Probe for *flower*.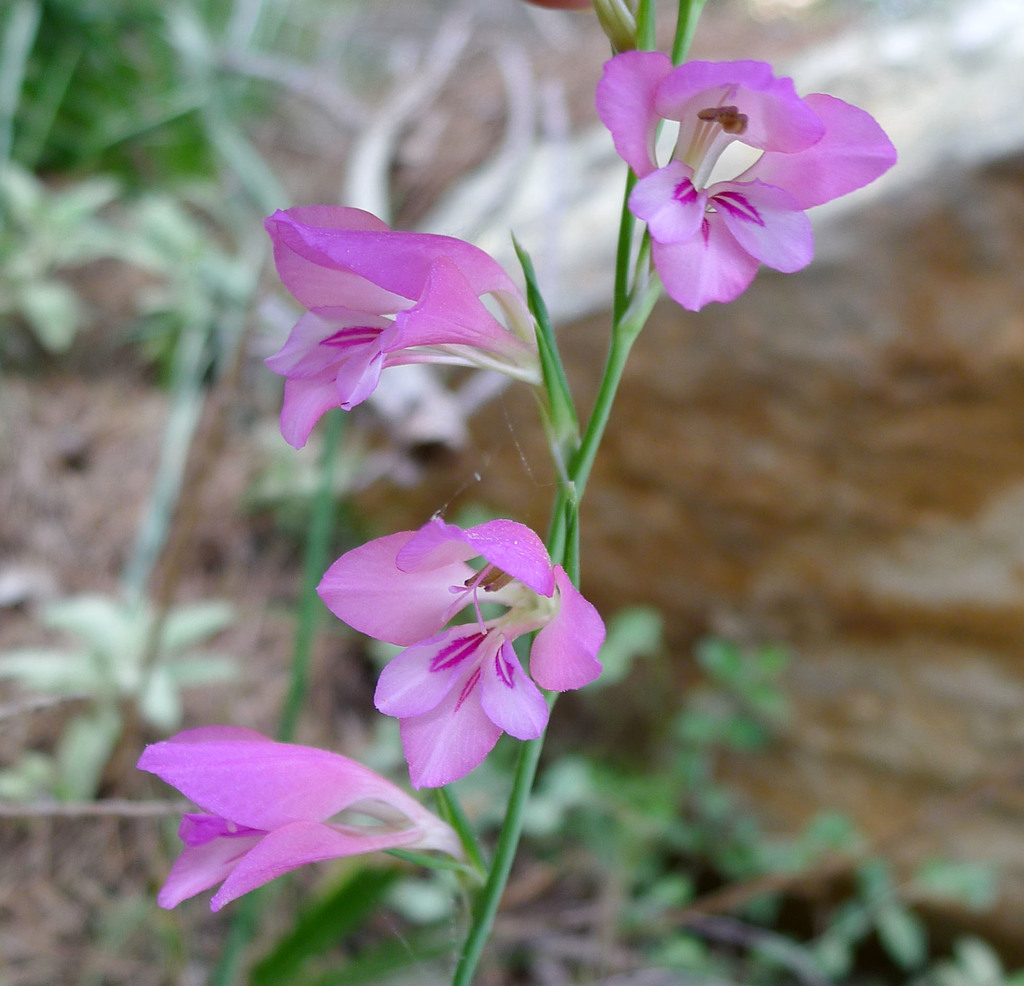
Probe result: (x1=596, y1=35, x2=873, y2=314).
